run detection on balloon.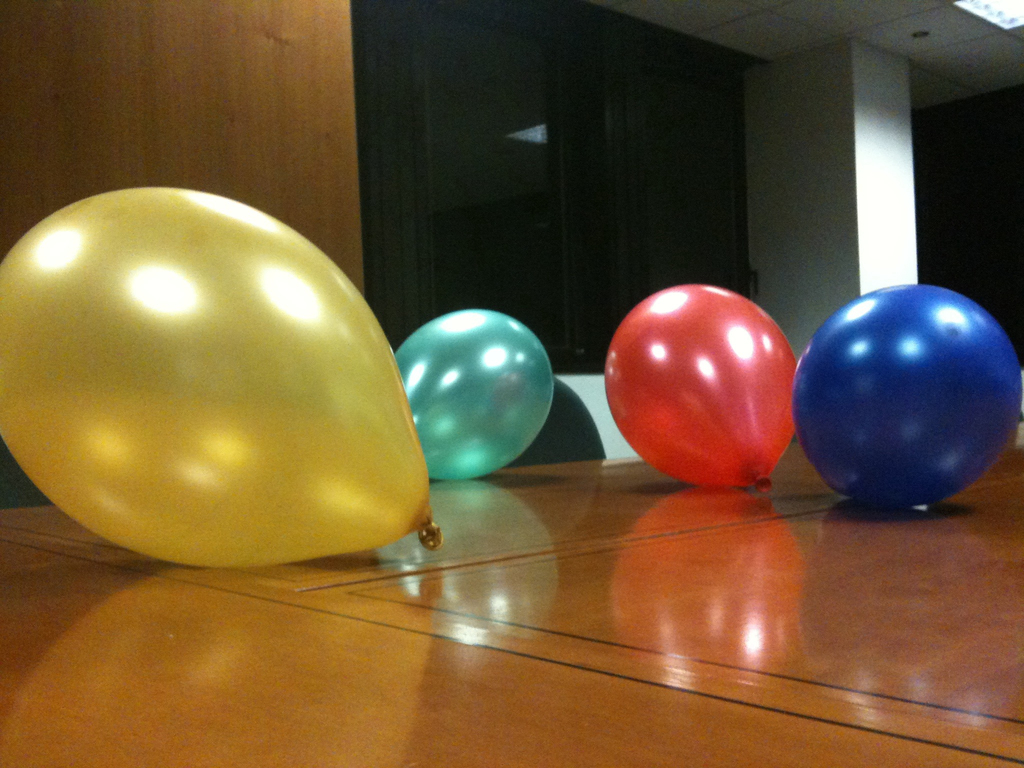
Result: select_region(792, 282, 1021, 506).
